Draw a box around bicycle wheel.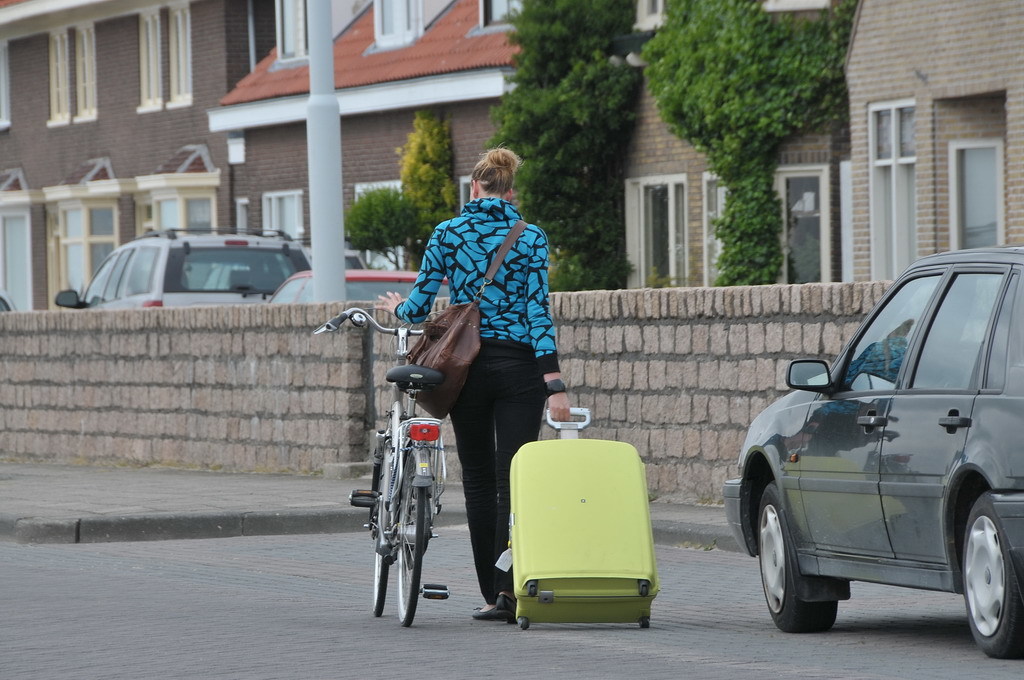
{"left": 396, "top": 449, "right": 432, "bottom": 624}.
